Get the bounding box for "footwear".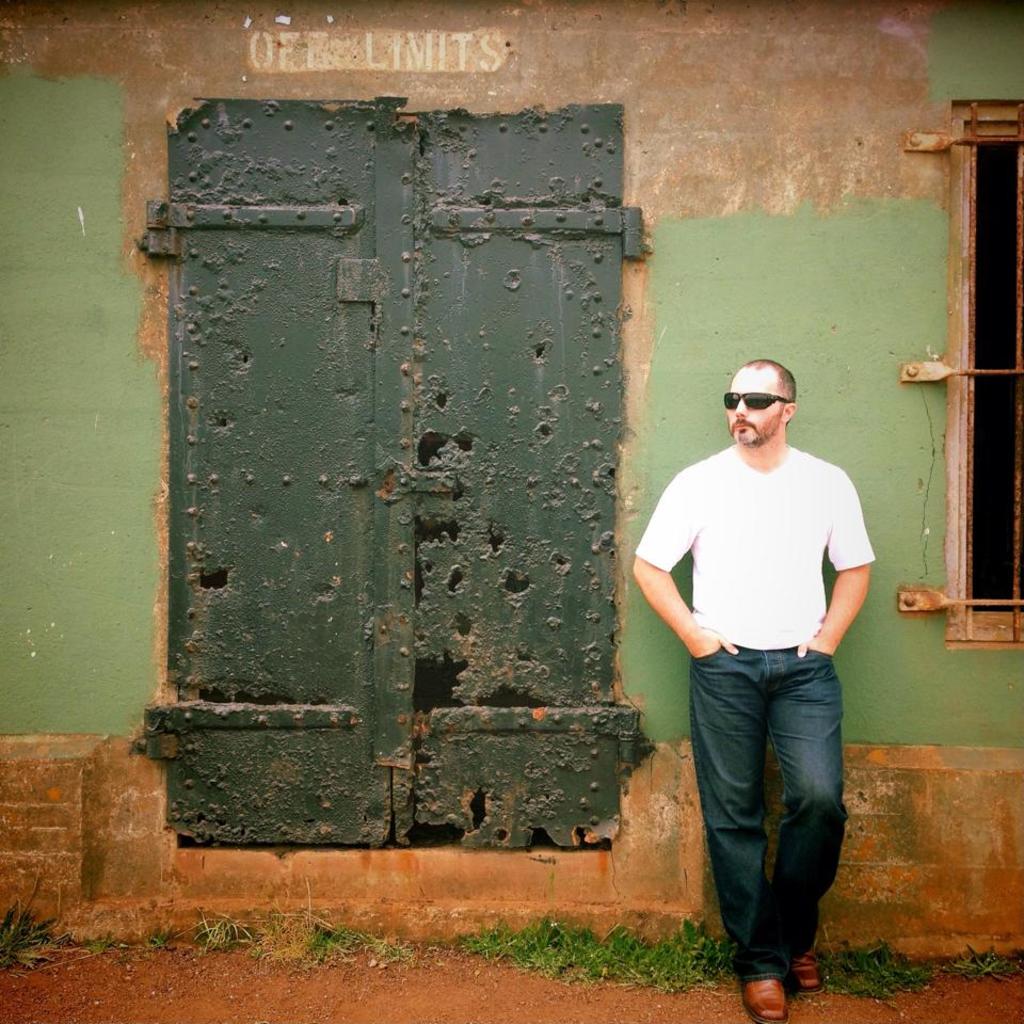
bbox=(741, 978, 787, 1023).
